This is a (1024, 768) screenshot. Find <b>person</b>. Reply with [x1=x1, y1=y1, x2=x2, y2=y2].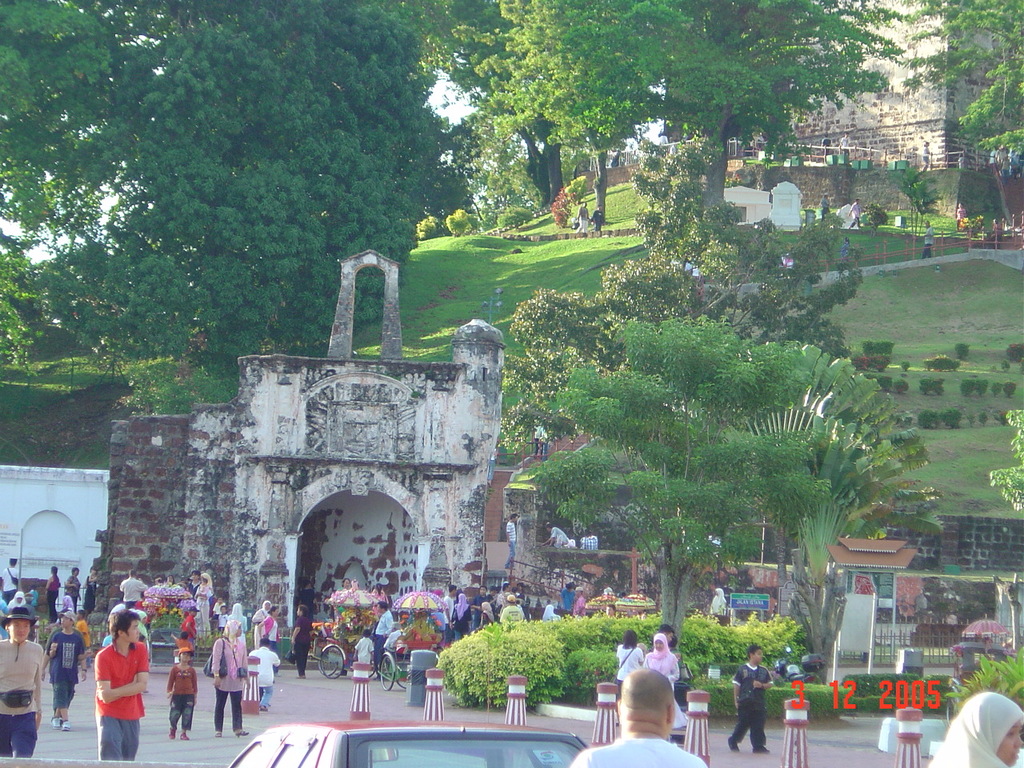
[x1=500, y1=594, x2=522, y2=622].
